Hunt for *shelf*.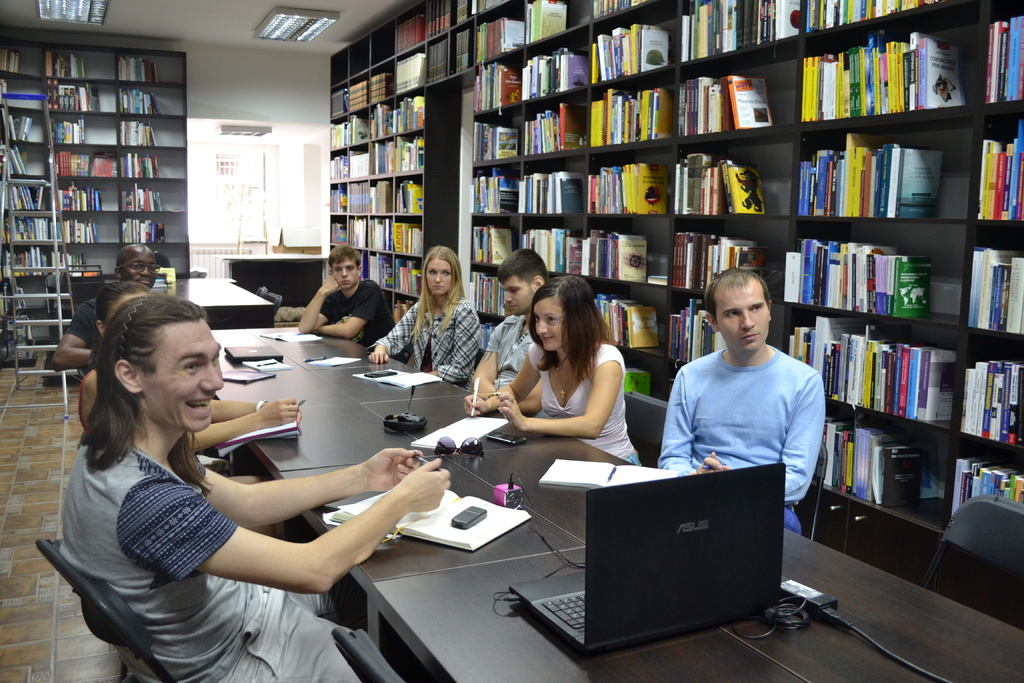
Hunted down at 522/219/588/279.
